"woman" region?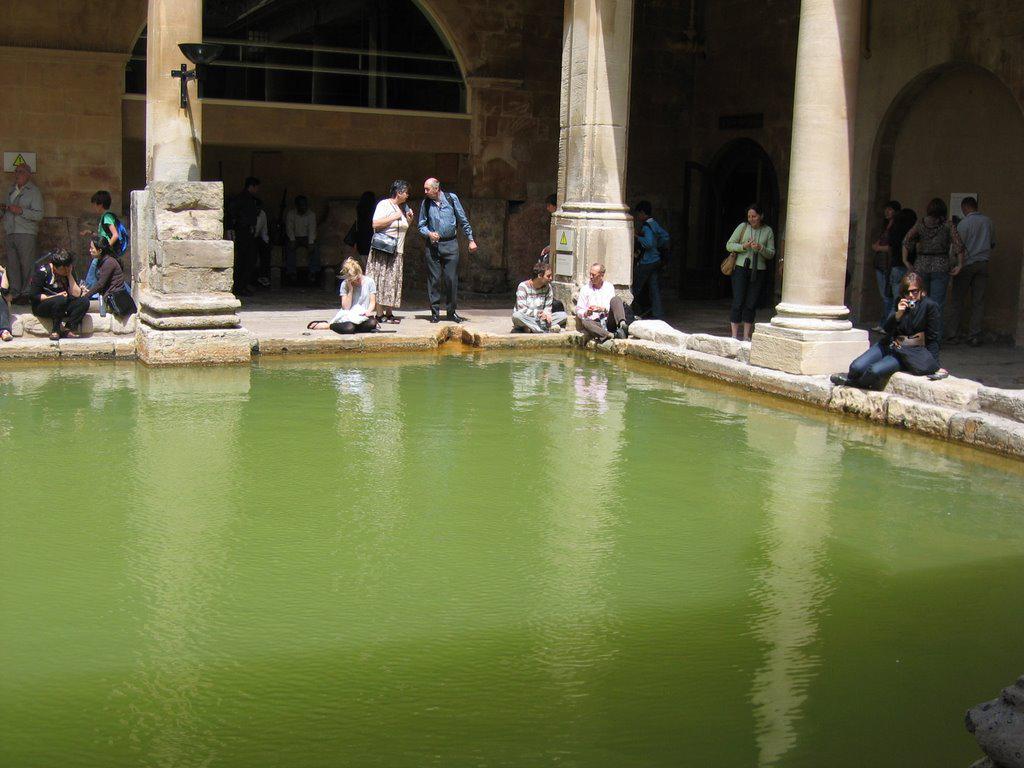
728 206 778 342
